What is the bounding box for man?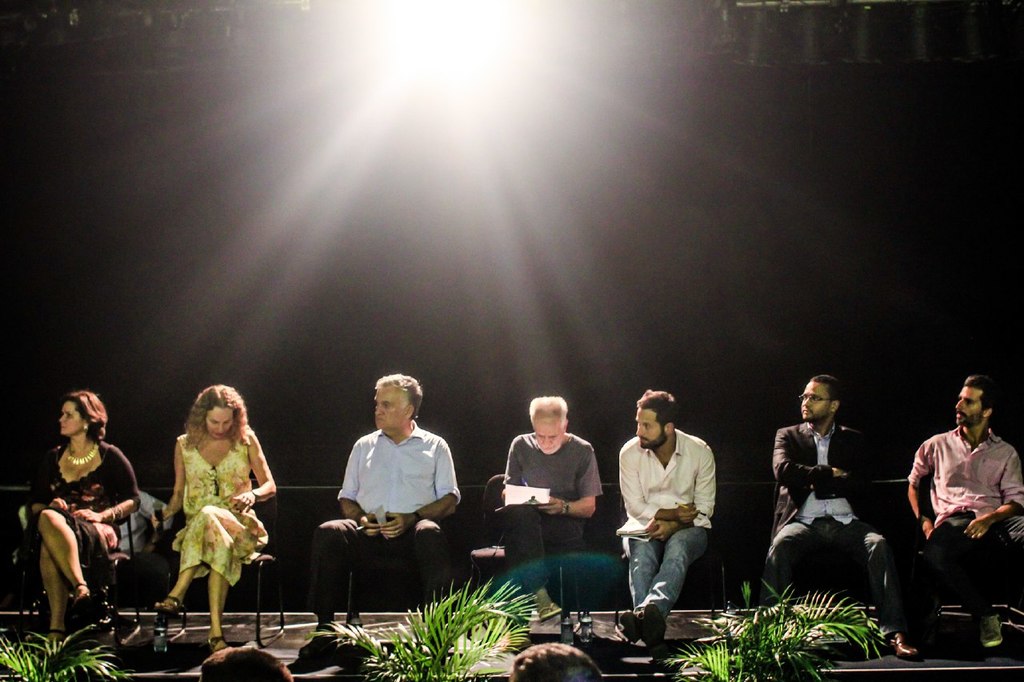
(x1=487, y1=391, x2=604, y2=653).
